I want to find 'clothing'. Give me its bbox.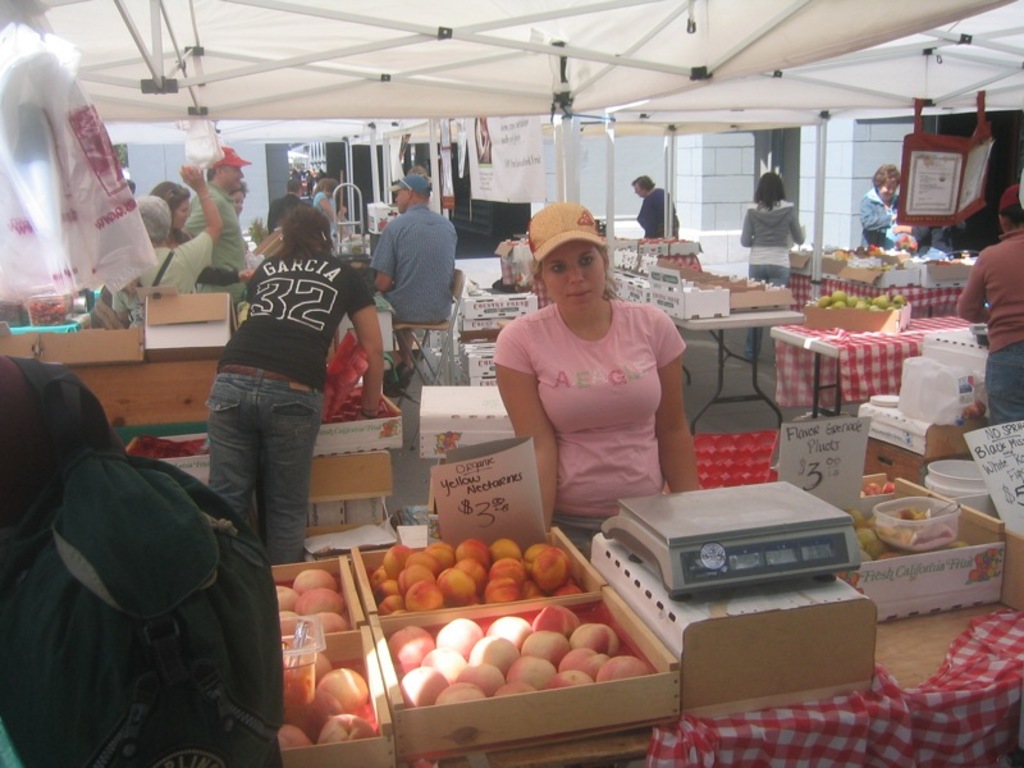
pyautogui.locateOnScreen(205, 242, 378, 567).
